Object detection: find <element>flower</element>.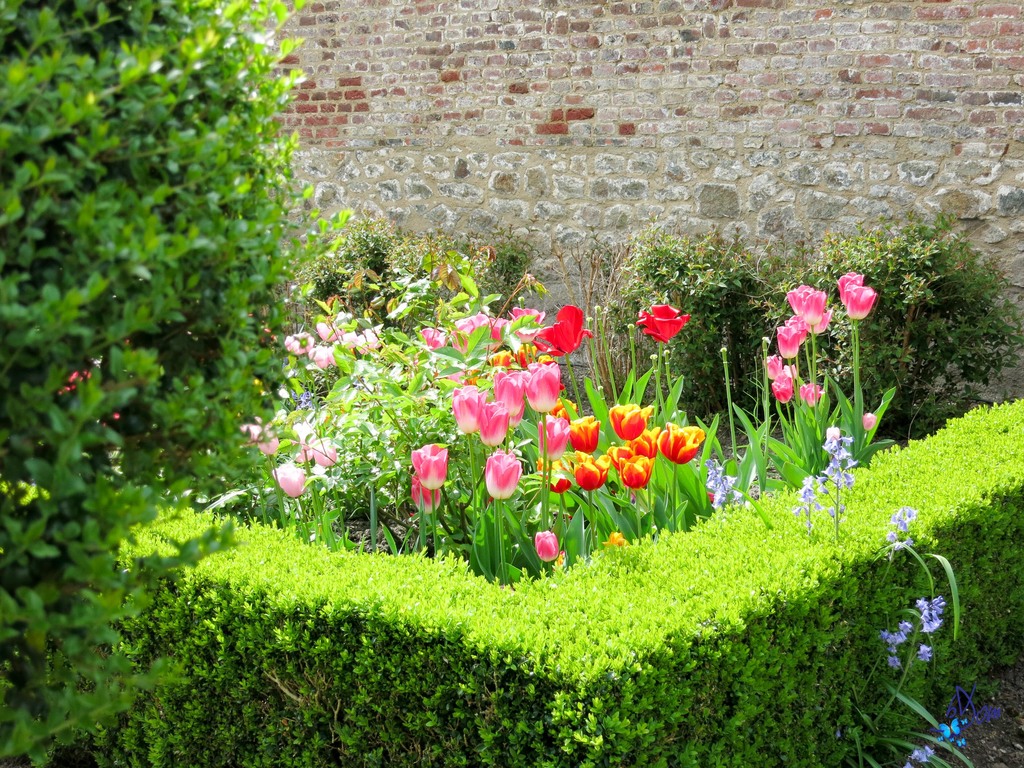
602 529 634 545.
